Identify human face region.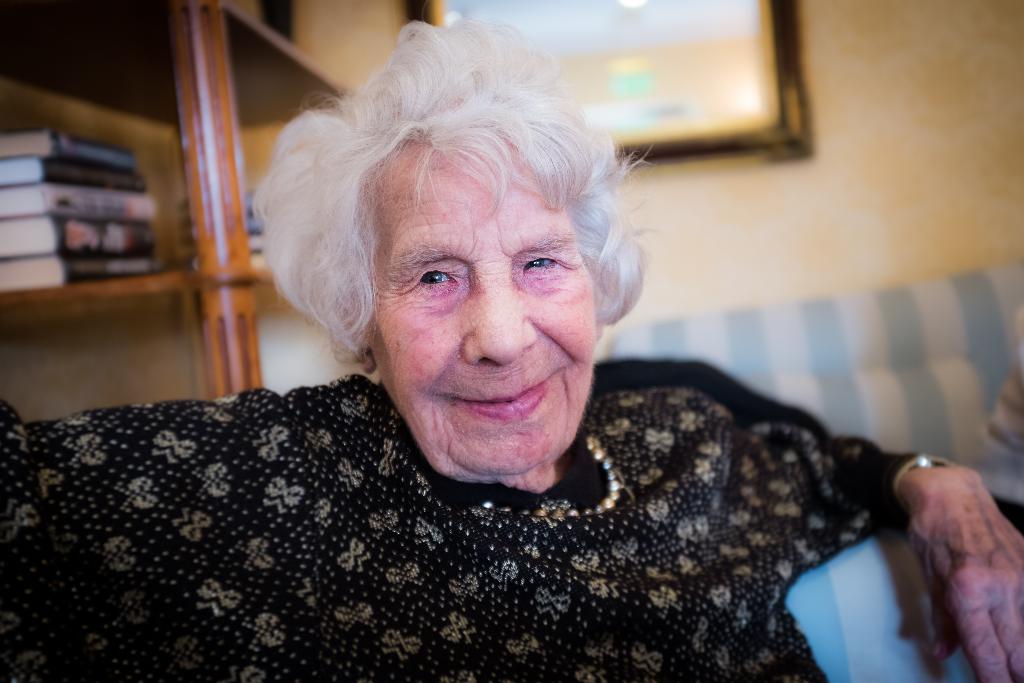
Region: [367,132,594,448].
